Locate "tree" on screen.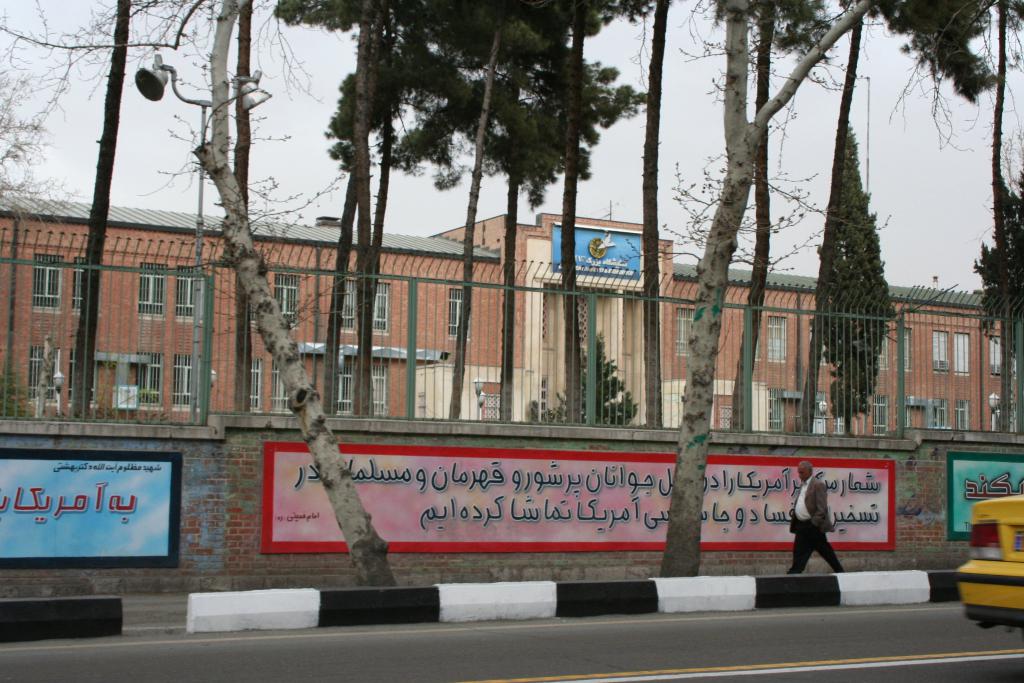
On screen at x1=703, y1=0, x2=906, y2=432.
